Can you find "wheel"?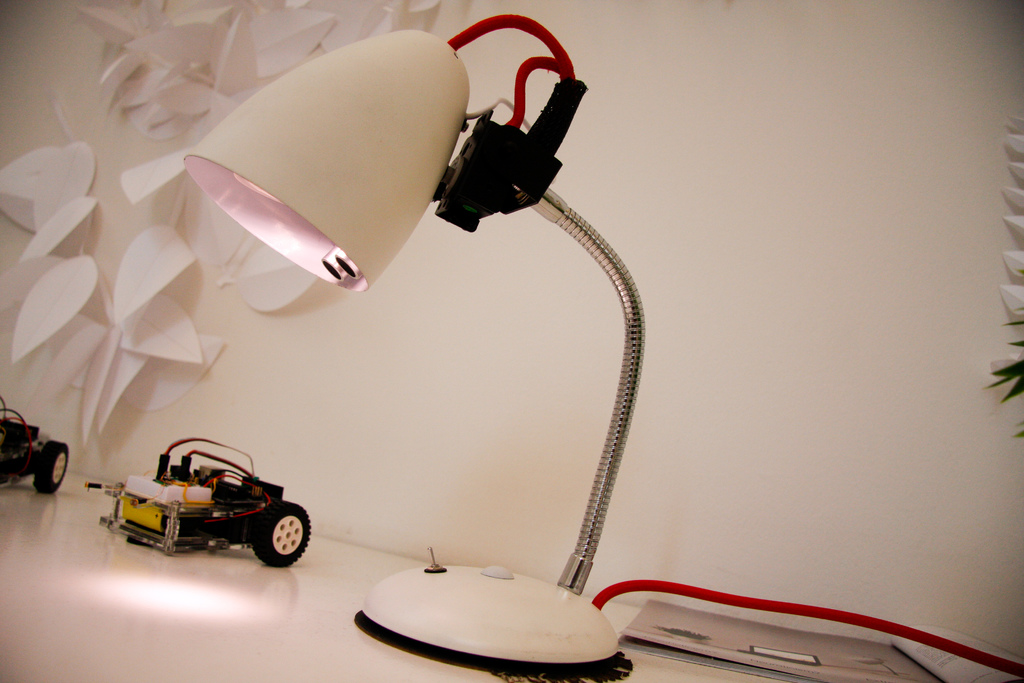
Yes, bounding box: bbox(255, 504, 308, 565).
